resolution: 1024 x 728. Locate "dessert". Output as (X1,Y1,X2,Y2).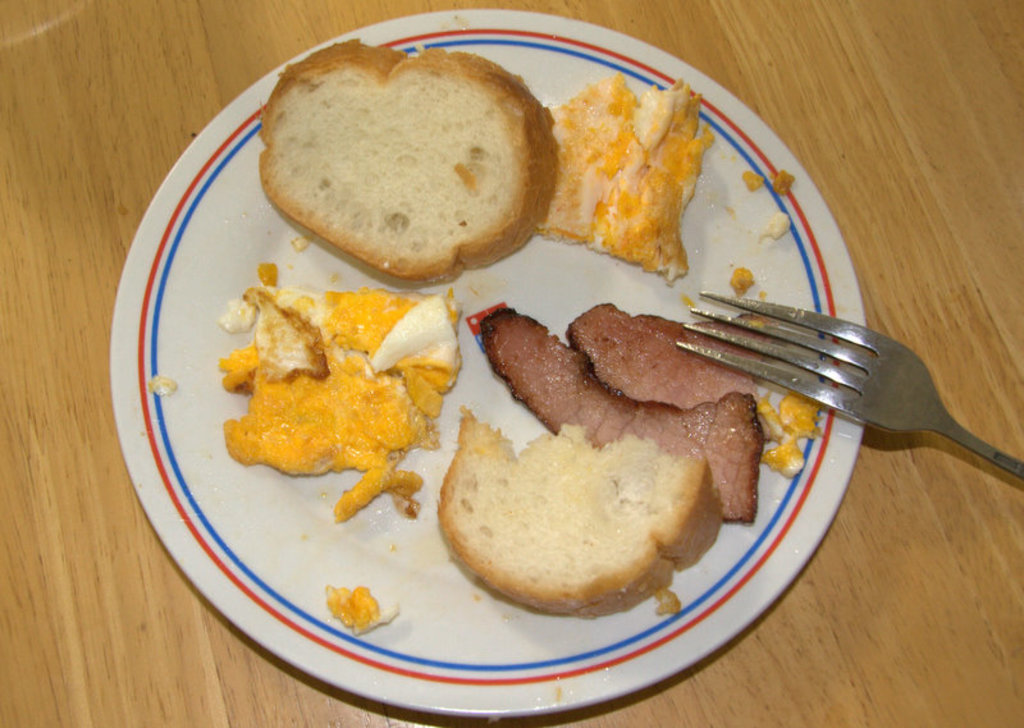
(538,72,712,275).
